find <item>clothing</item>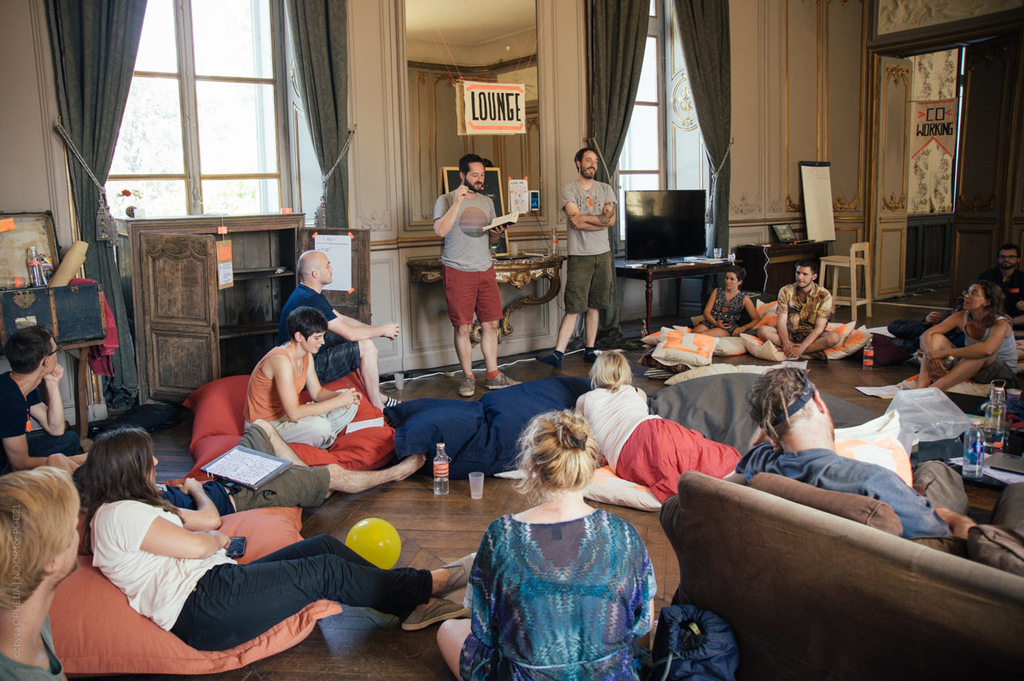
(x1=242, y1=343, x2=358, y2=449)
